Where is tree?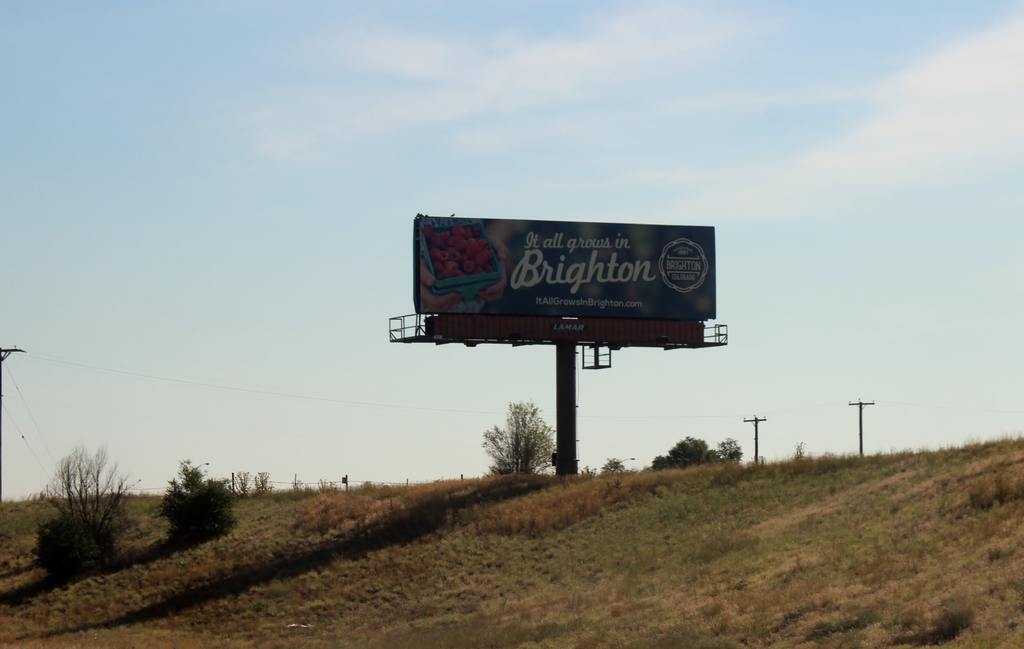
bbox(35, 448, 130, 568).
